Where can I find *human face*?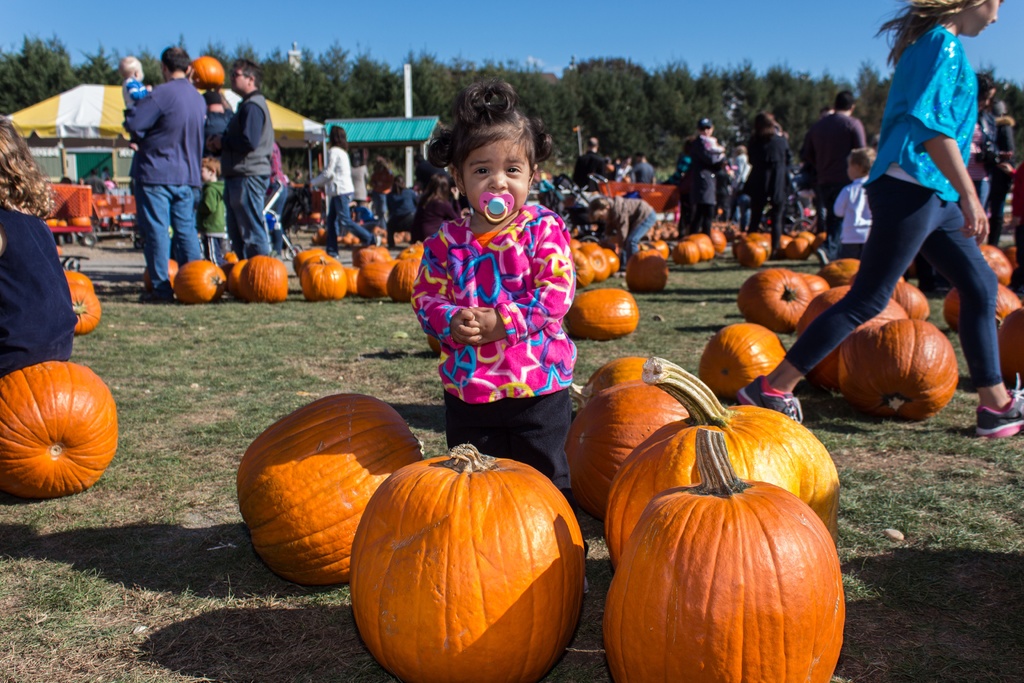
You can find it at (left=200, top=161, right=214, bottom=178).
